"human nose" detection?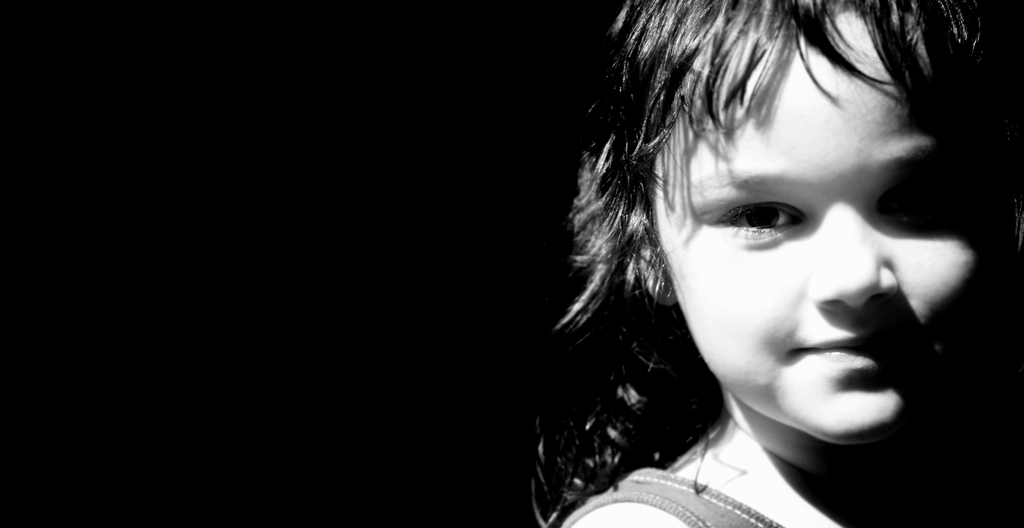
pyautogui.locateOnScreen(805, 204, 904, 317)
